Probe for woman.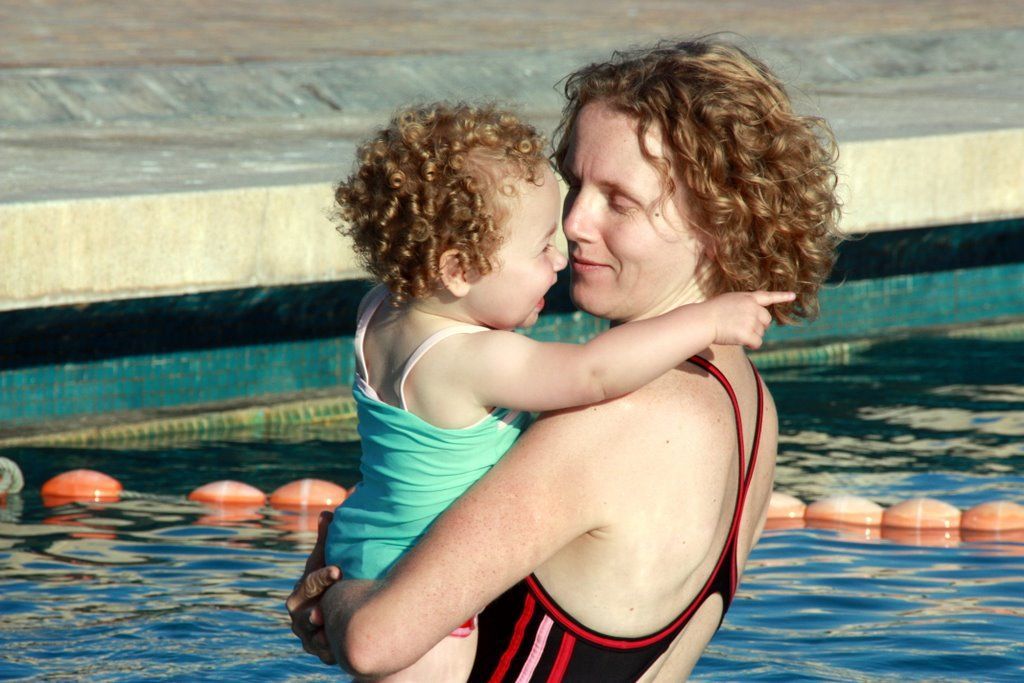
Probe result: BBox(287, 55, 782, 682).
